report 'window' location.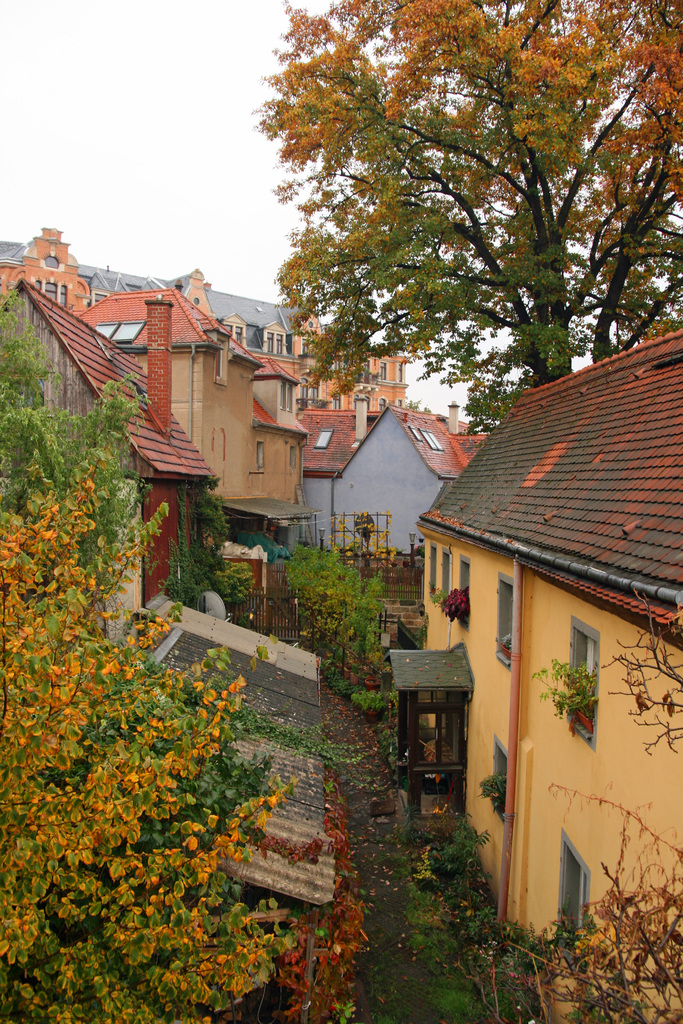
Report: {"x1": 439, "y1": 550, "x2": 455, "y2": 593}.
